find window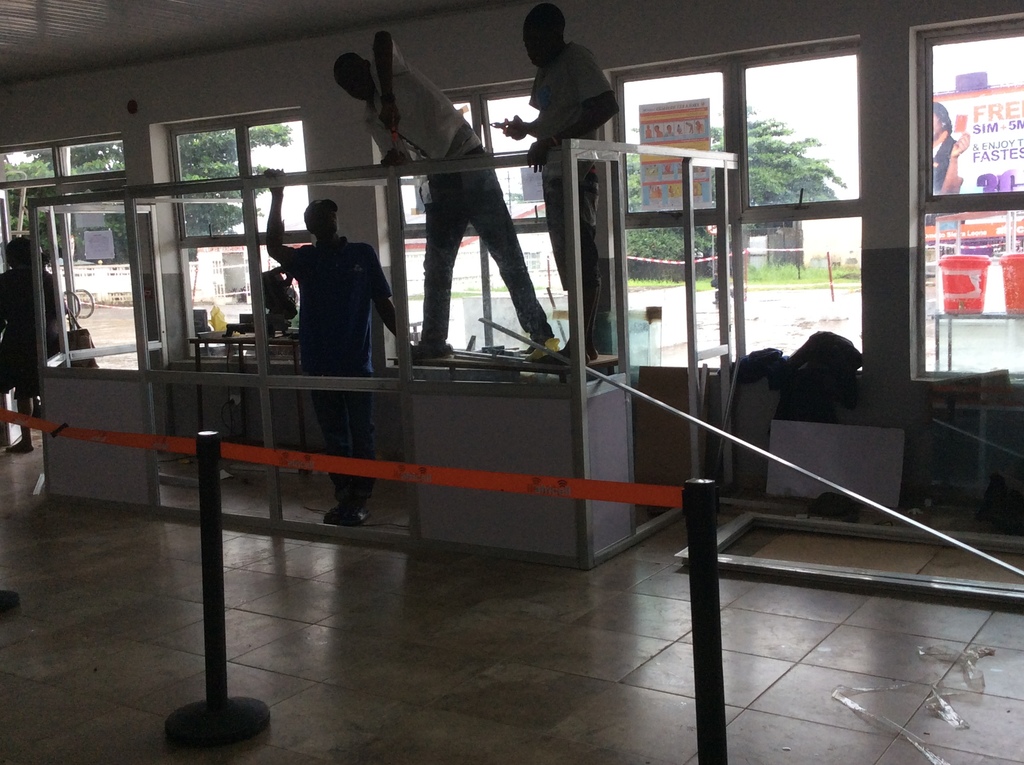
[left=398, top=87, right=587, bottom=343]
